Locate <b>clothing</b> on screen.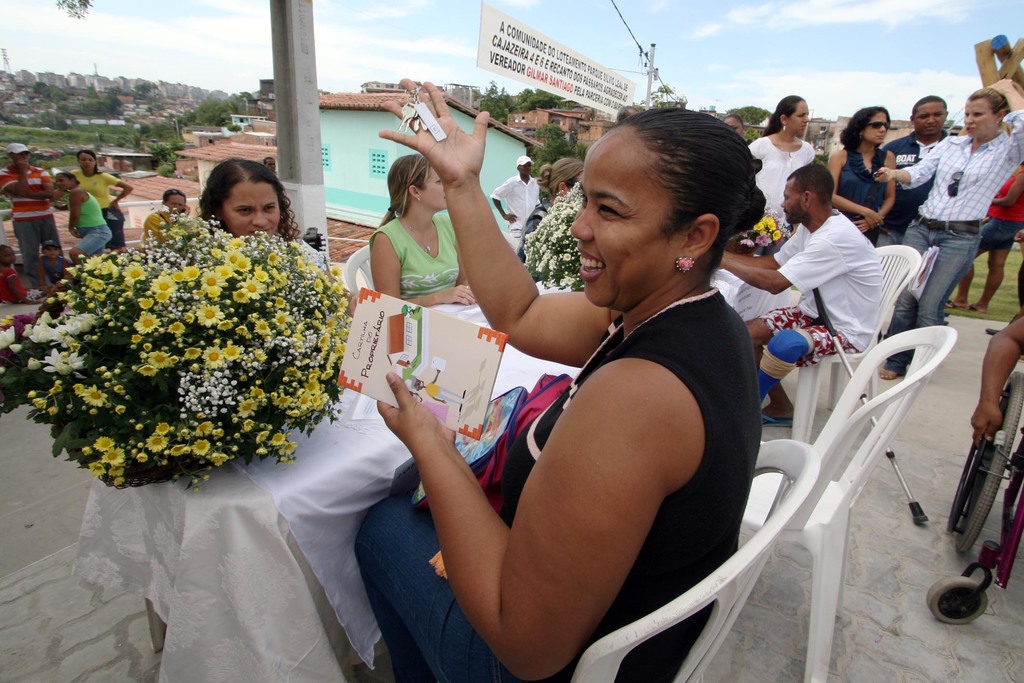
On screen at (left=490, top=175, right=541, bottom=250).
